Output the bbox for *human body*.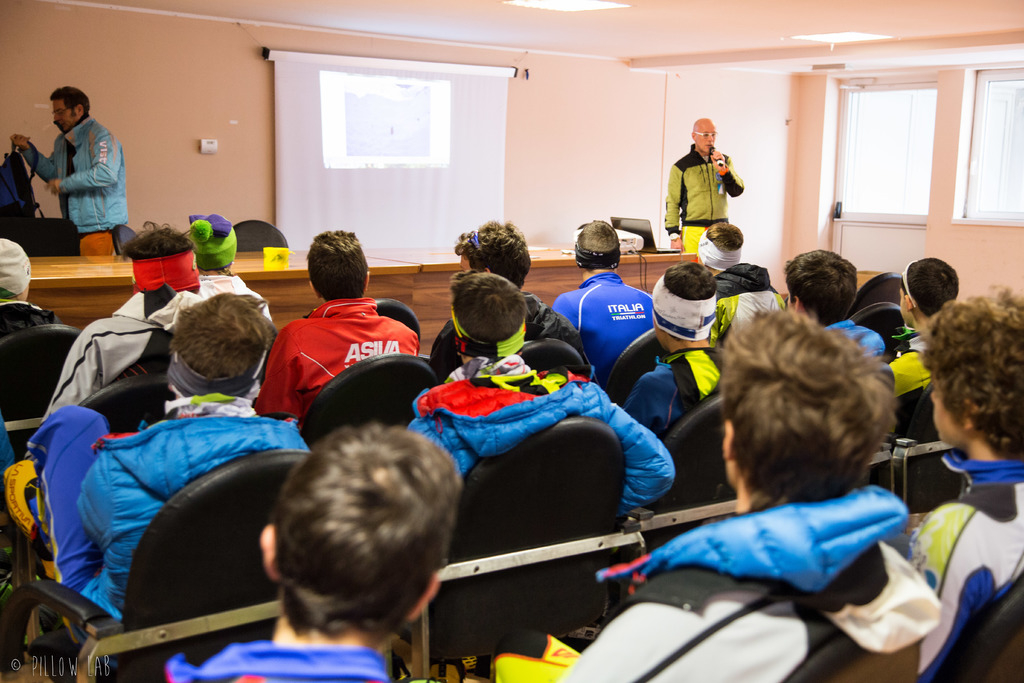
bbox=(660, 139, 742, 247).
